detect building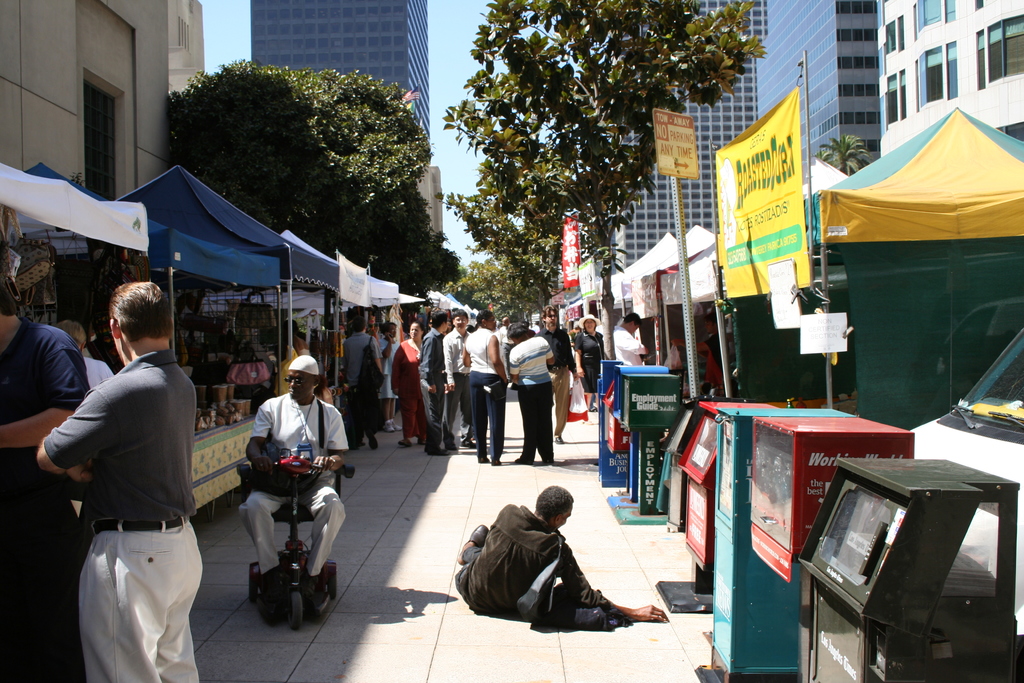
<box>251,0,449,245</box>
